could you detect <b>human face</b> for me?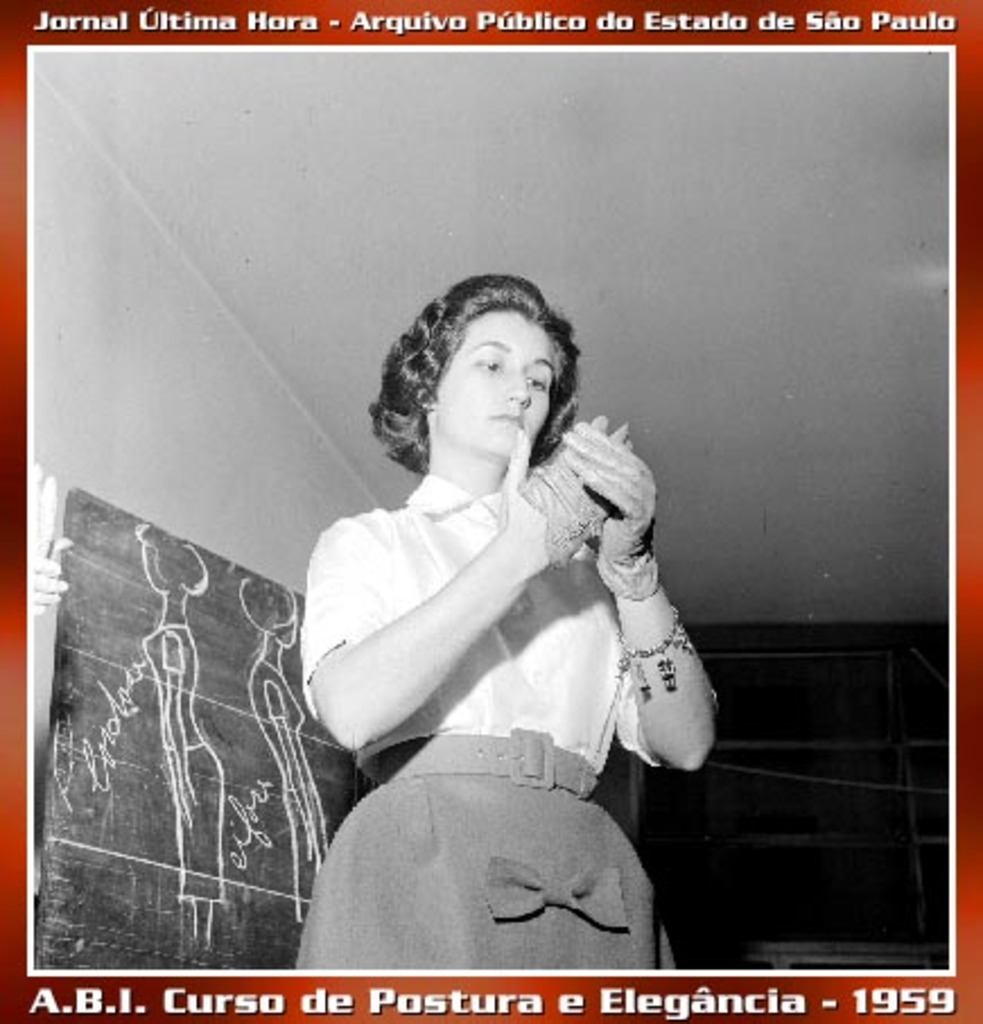
Detection result: pyautogui.locateOnScreen(434, 305, 558, 454).
